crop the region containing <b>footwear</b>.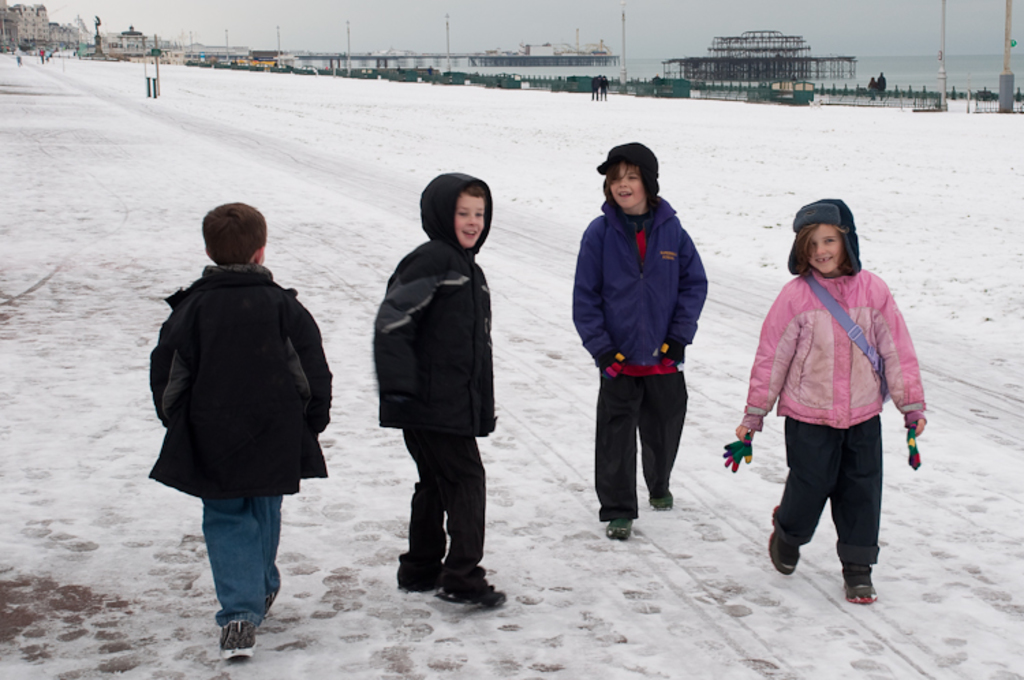
Crop region: x1=397 y1=549 x2=453 y2=594.
